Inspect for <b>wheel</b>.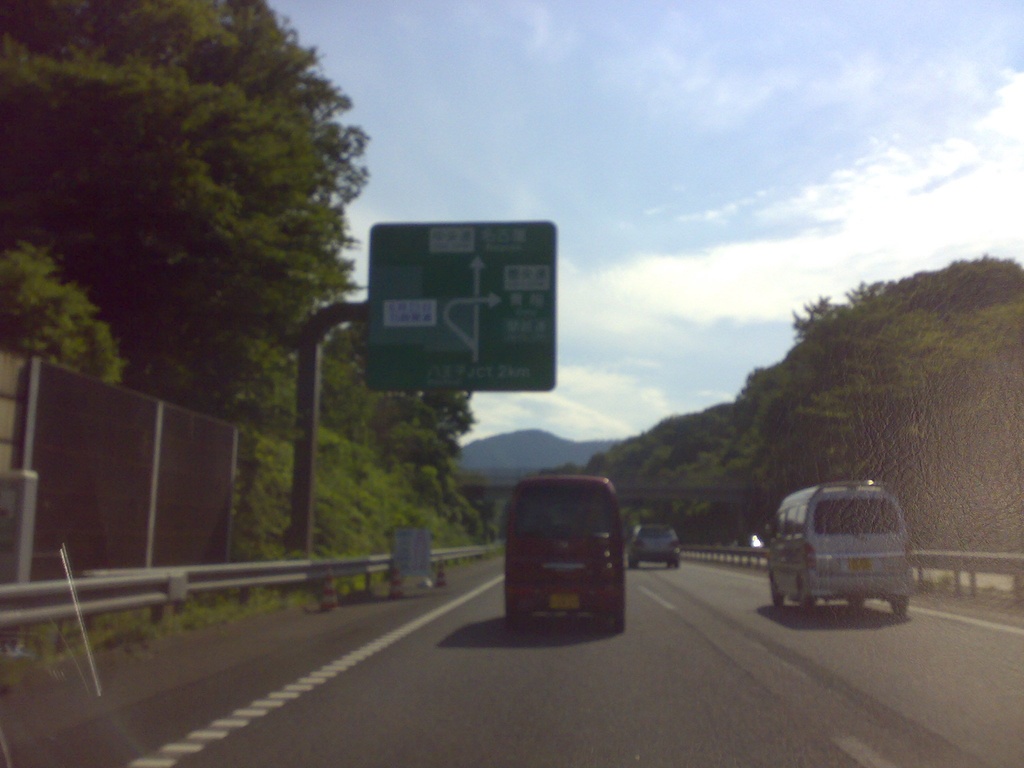
Inspection: pyautogui.locateOnScreen(768, 577, 785, 609).
